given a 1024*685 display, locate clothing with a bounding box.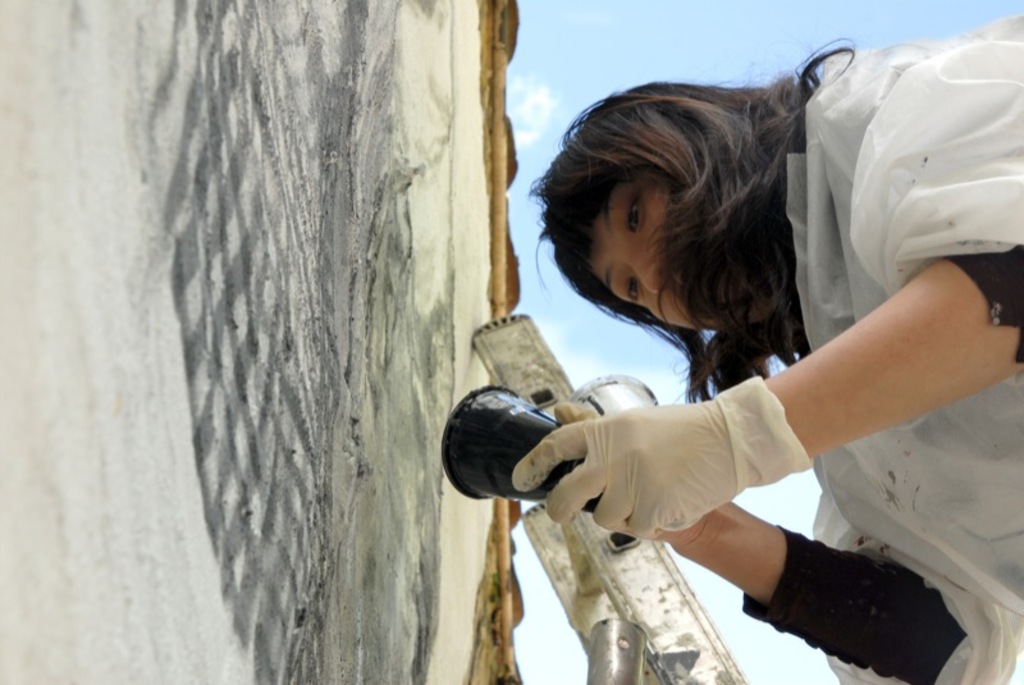
Located: locate(742, 8, 1023, 684).
